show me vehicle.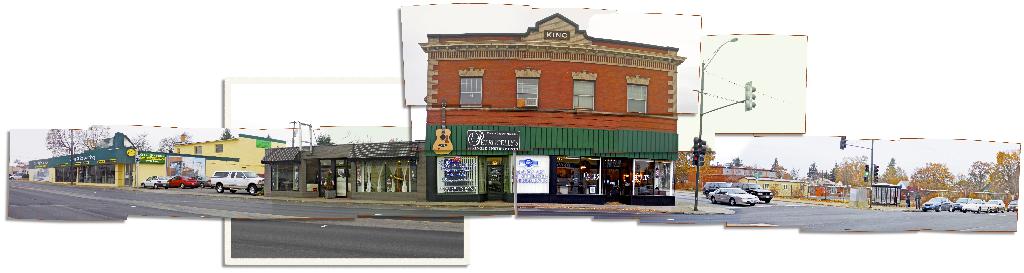
vehicle is here: (209, 166, 265, 195).
